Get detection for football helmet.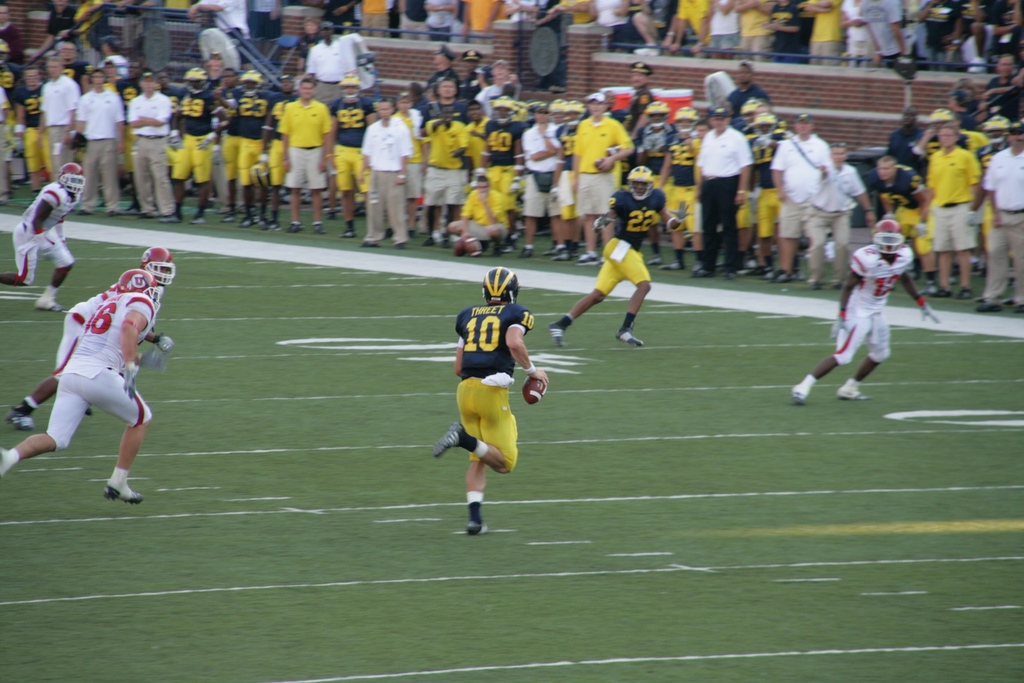
Detection: [x1=675, y1=104, x2=698, y2=136].
